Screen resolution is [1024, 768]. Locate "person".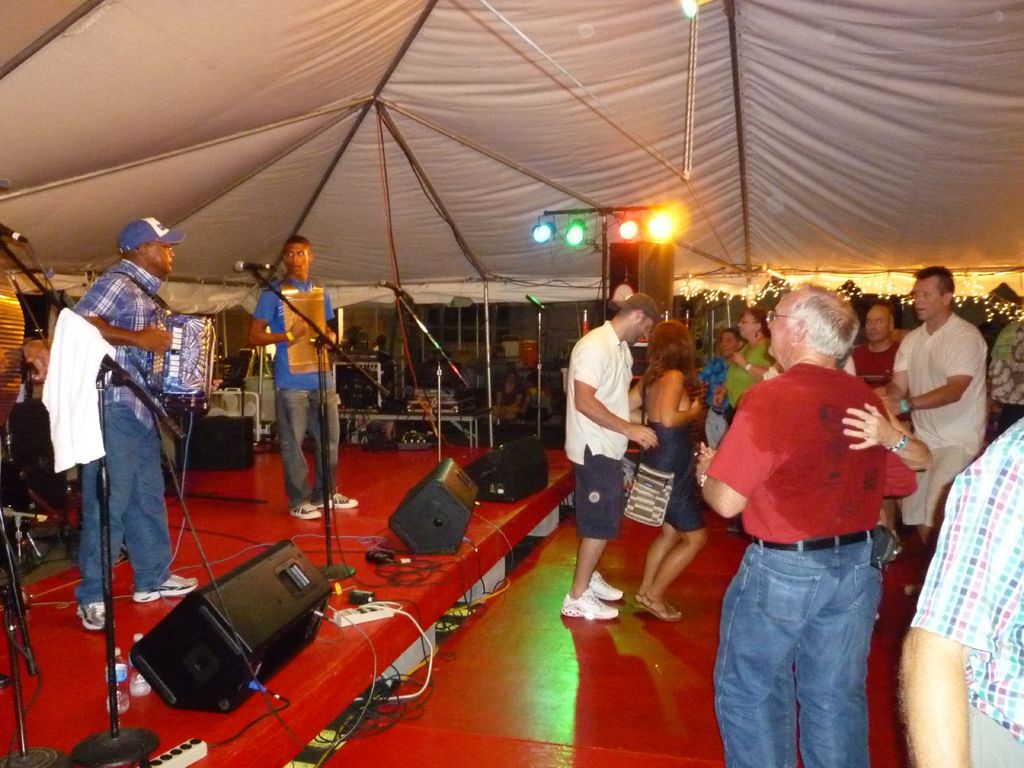
crop(691, 278, 921, 765).
